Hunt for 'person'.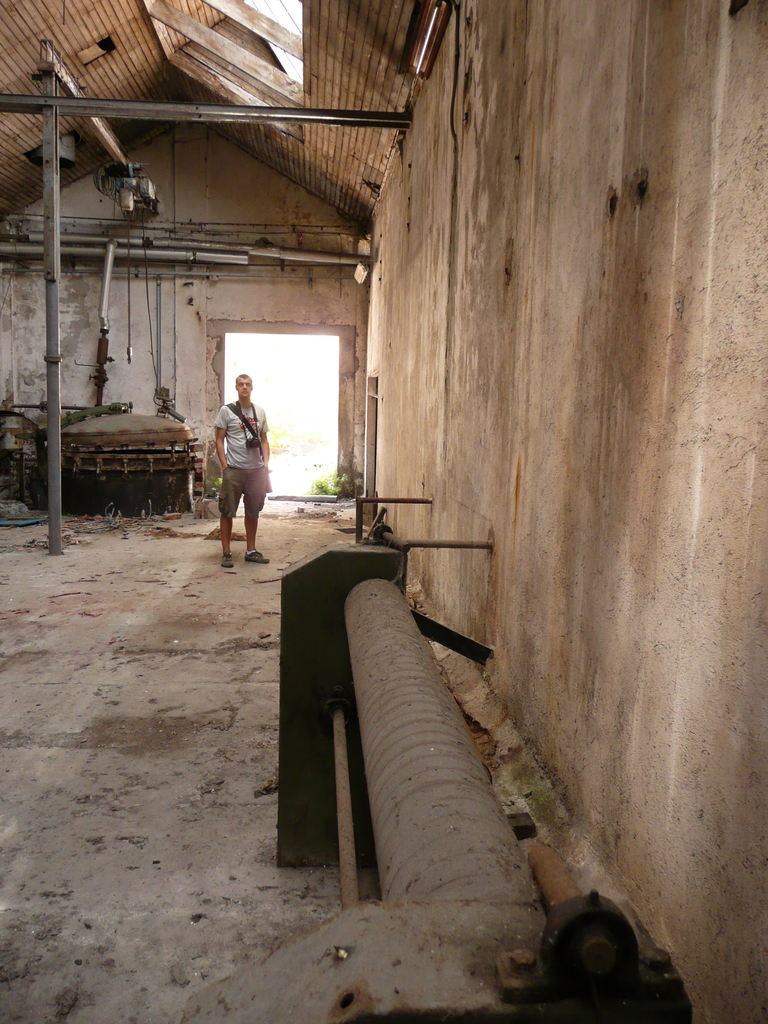
Hunted down at <box>202,358,273,563</box>.
